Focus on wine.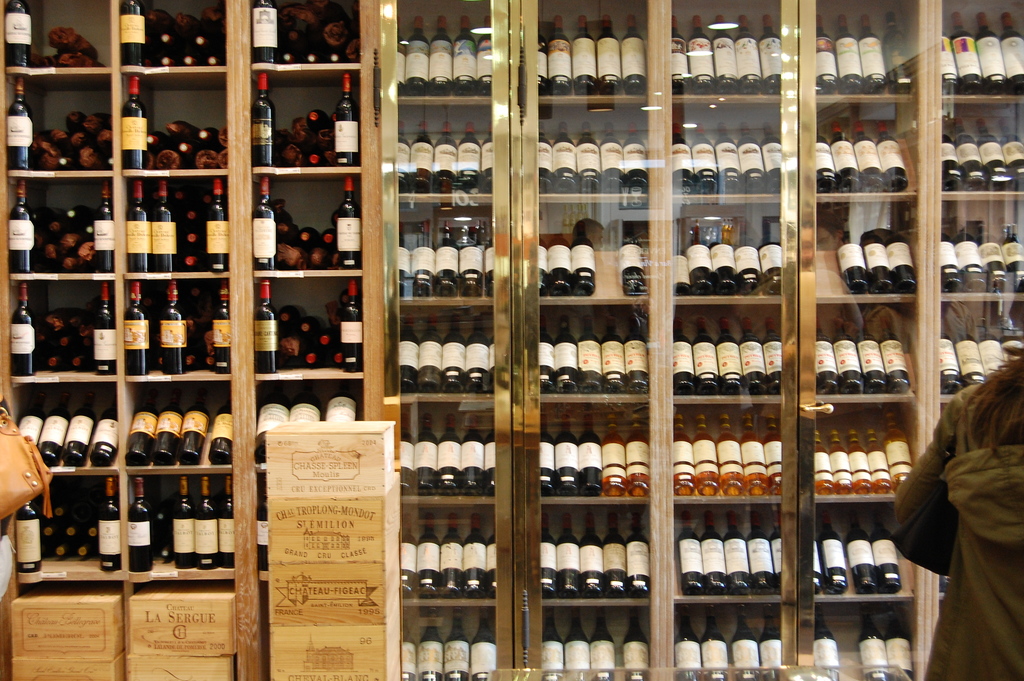
Focused at Rect(399, 224, 411, 295).
